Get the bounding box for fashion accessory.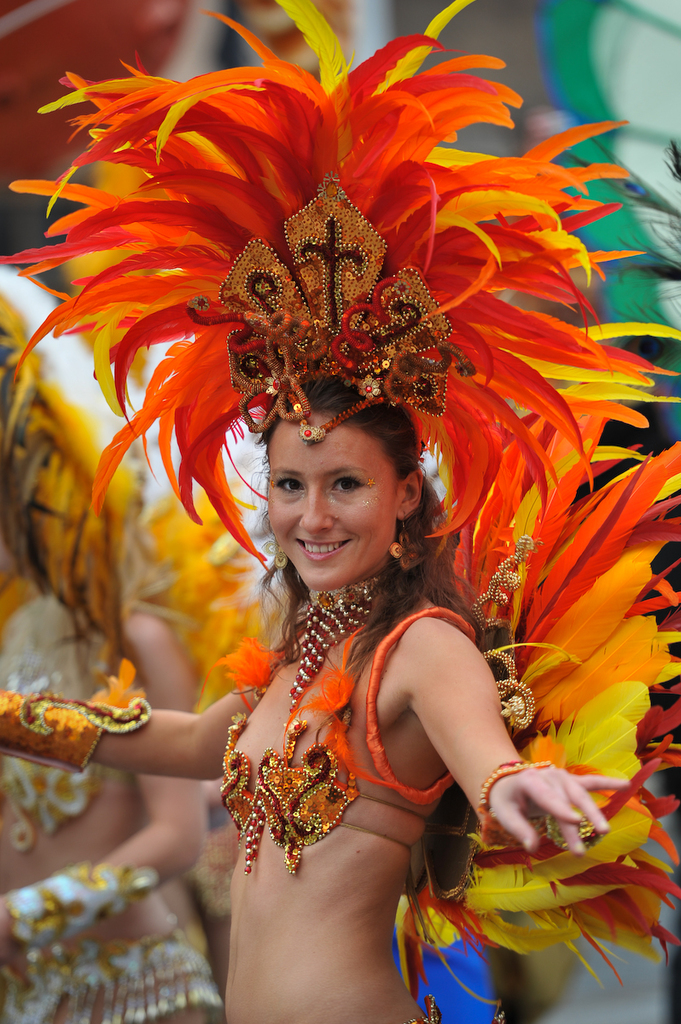
l=477, t=730, r=654, b=852.
